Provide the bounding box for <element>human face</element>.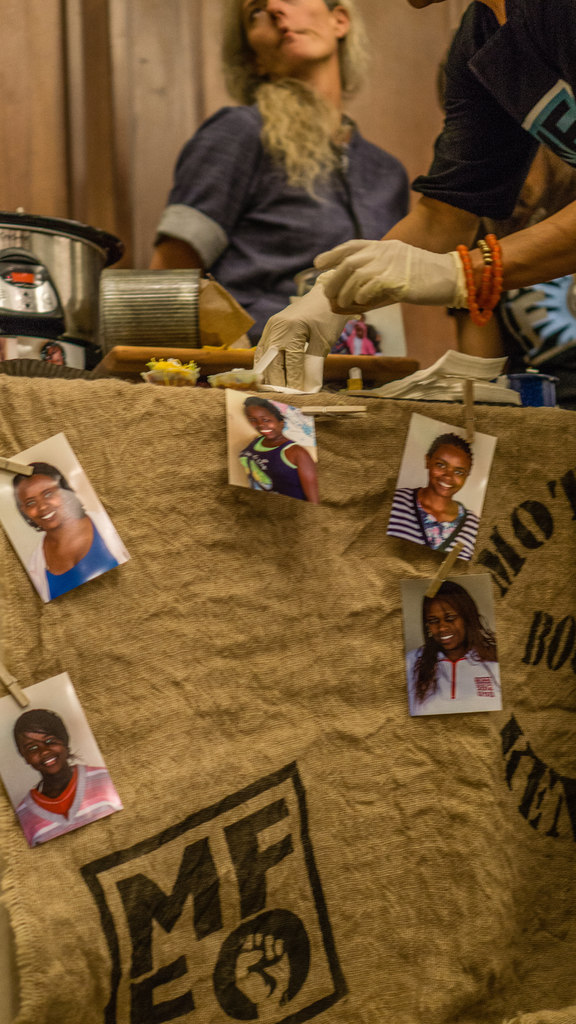
bbox=(245, 406, 285, 435).
